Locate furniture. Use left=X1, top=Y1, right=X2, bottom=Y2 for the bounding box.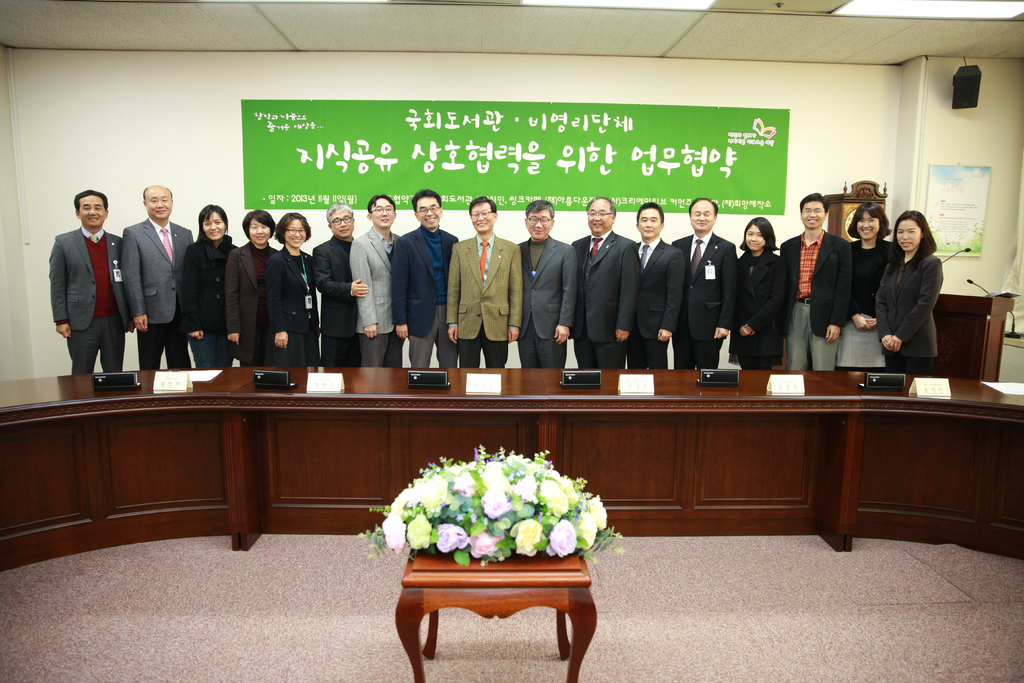
left=397, top=541, right=605, bottom=677.
